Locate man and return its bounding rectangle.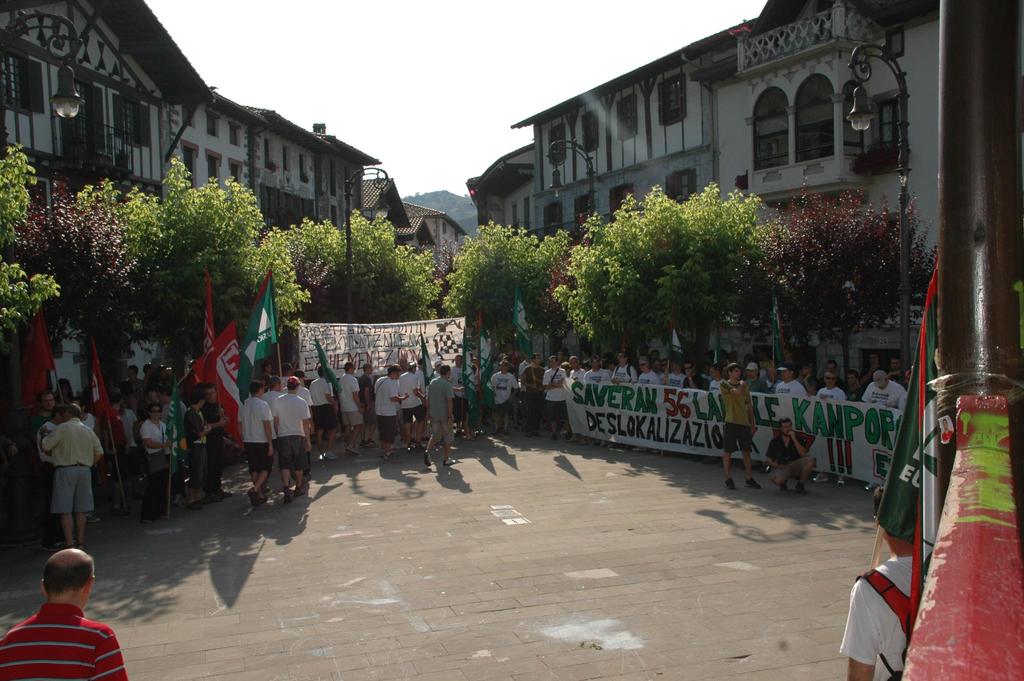
[358,364,374,446].
